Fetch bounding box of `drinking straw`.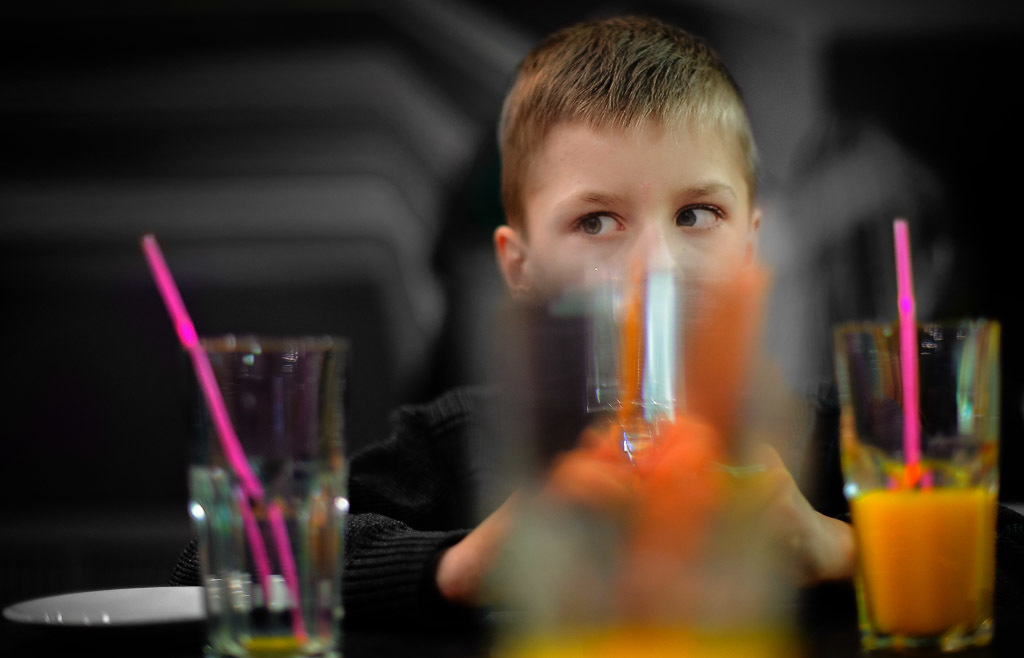
Bbox: bbox=[894, 215, 930, 481].
